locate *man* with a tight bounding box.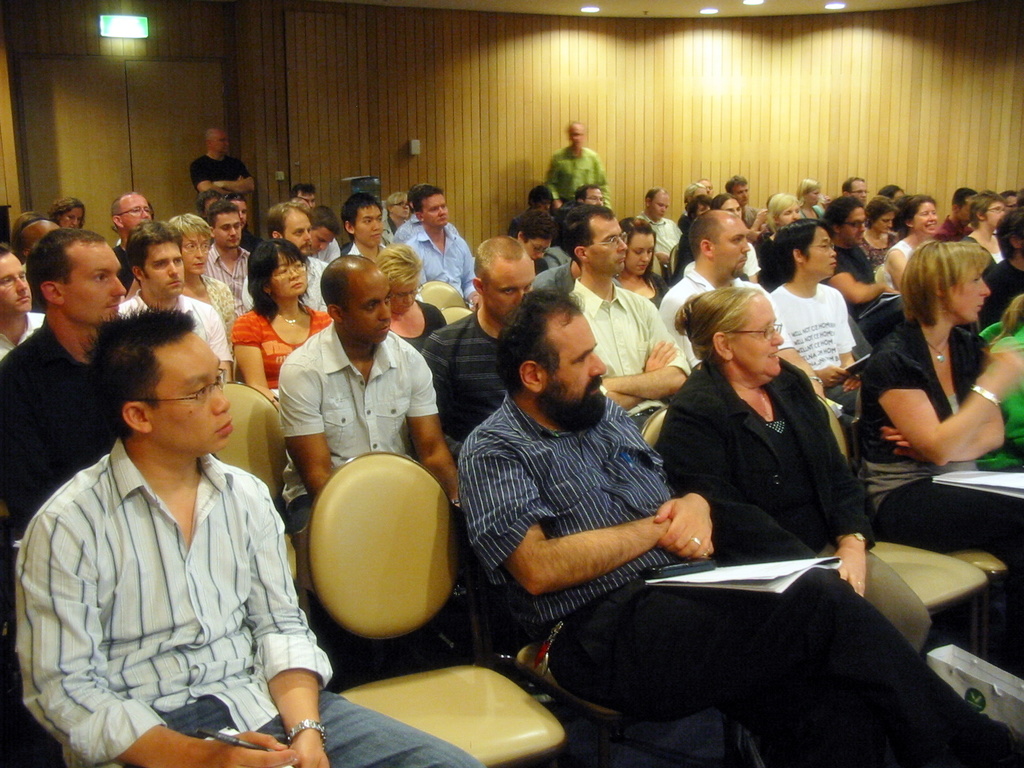
278/253/467/539.
